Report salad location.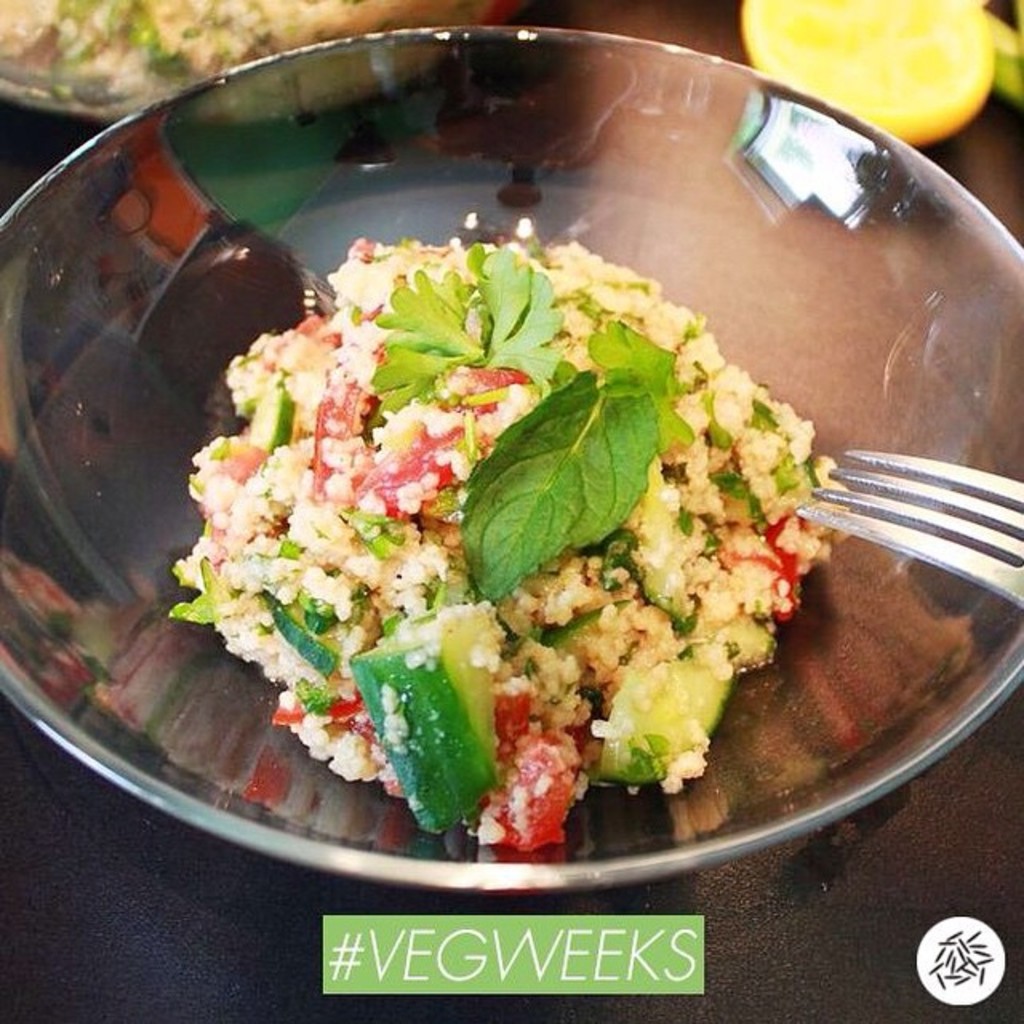
Report: bbox=[141, 226, 869, 867].
